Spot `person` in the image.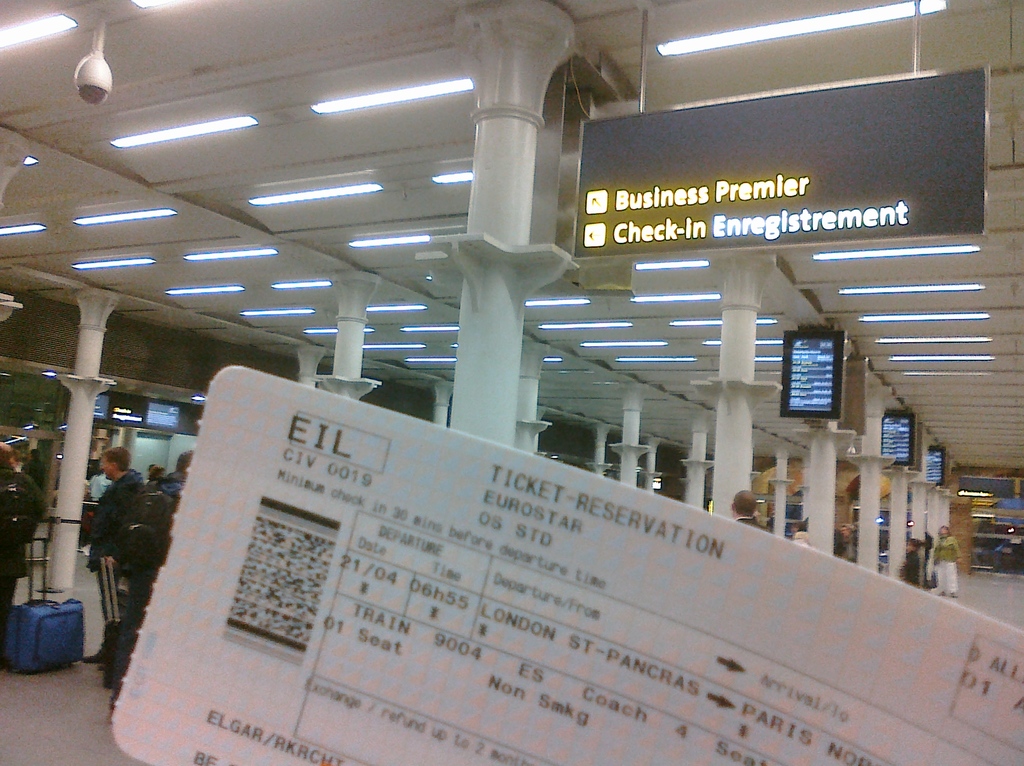
`person` found at bbox(902, 535, 929, 589).
